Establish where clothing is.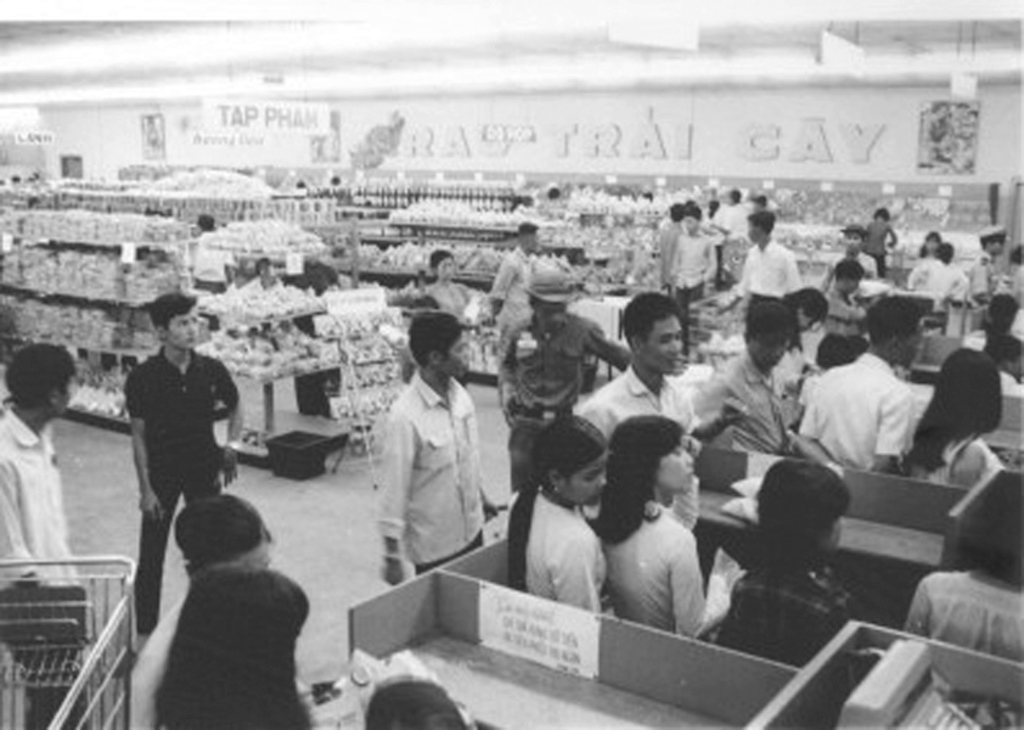
Established at box=[968, 246, 1000, 305].
